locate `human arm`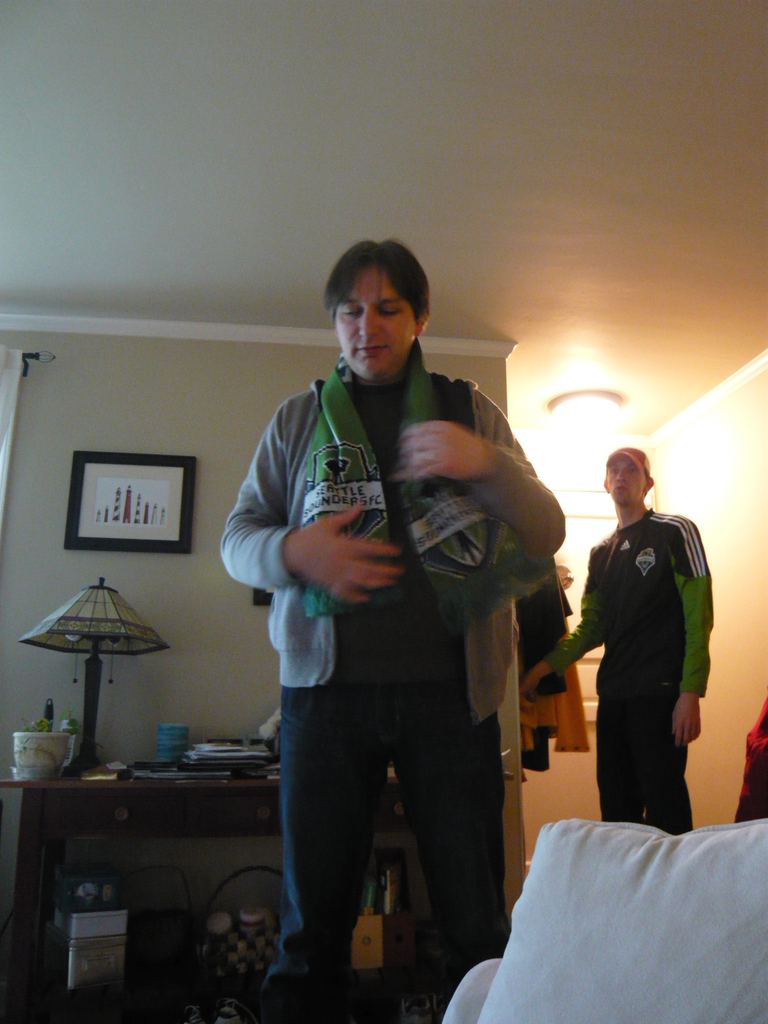
select_region(513, 559, 604, 698)
